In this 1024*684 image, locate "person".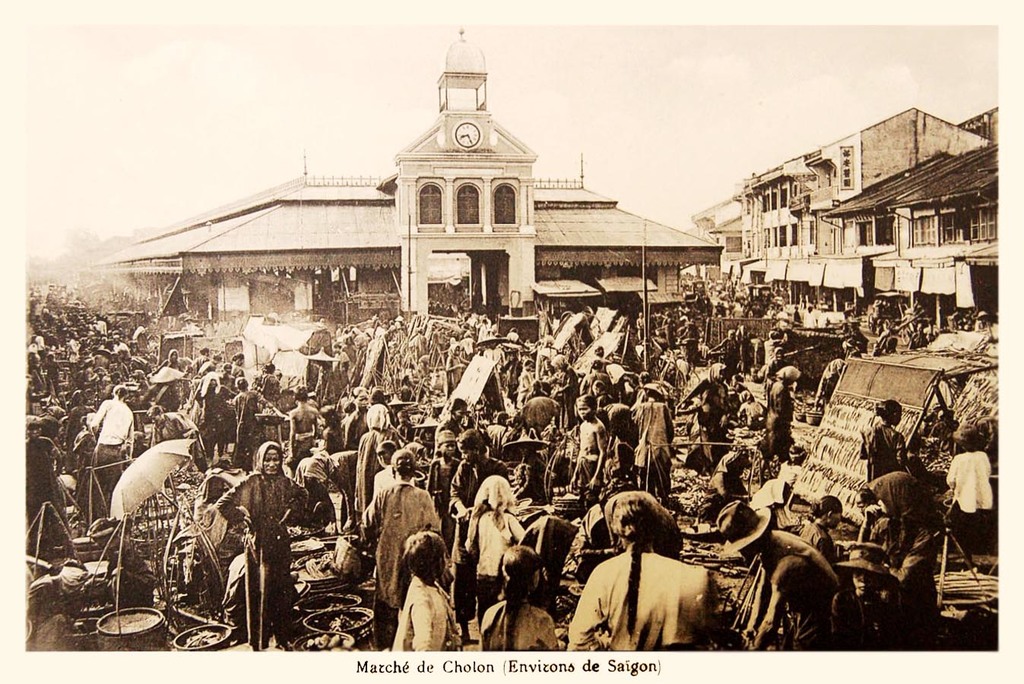
Bounding box: locate(212, 439, 315, 651).
